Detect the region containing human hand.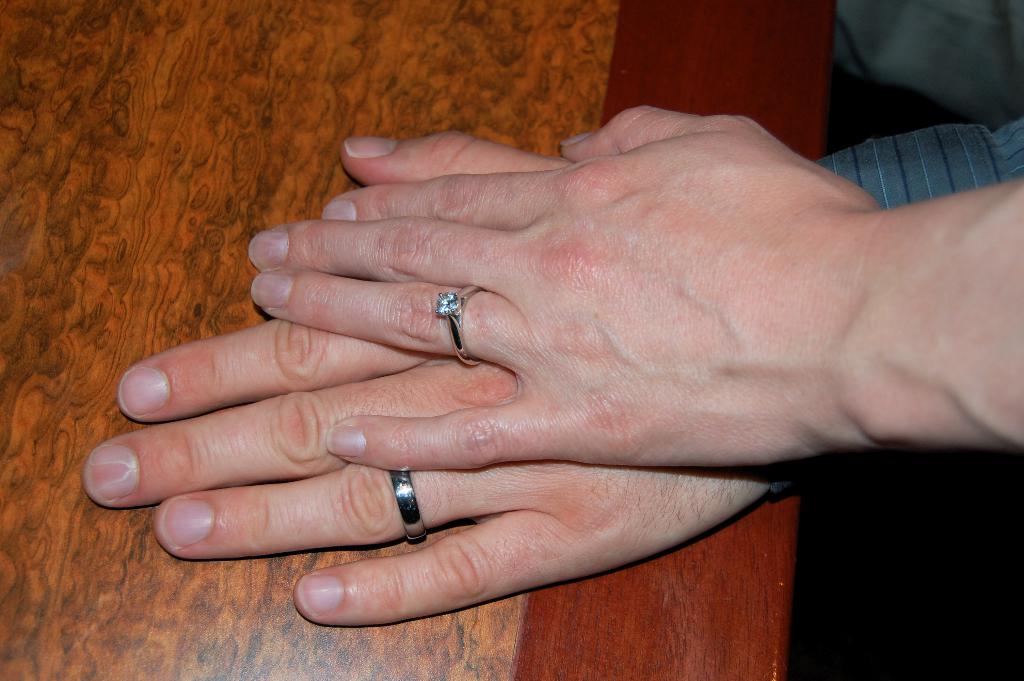
l=84, t=135, r=769, b=629.
